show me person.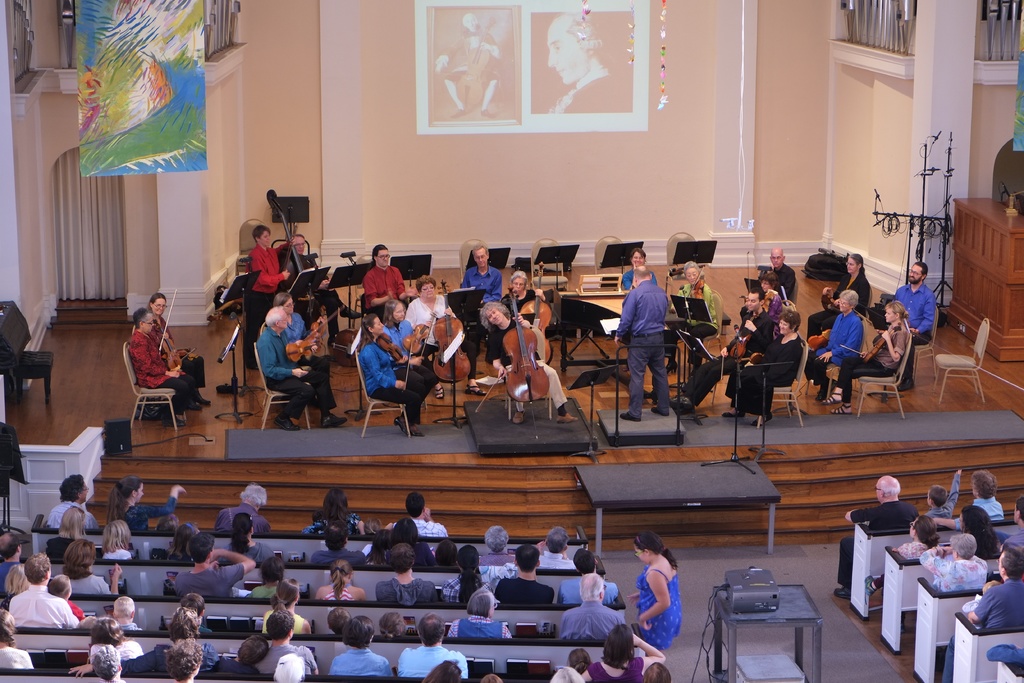
person is here: bbox=(723, 304, 805, 425).
